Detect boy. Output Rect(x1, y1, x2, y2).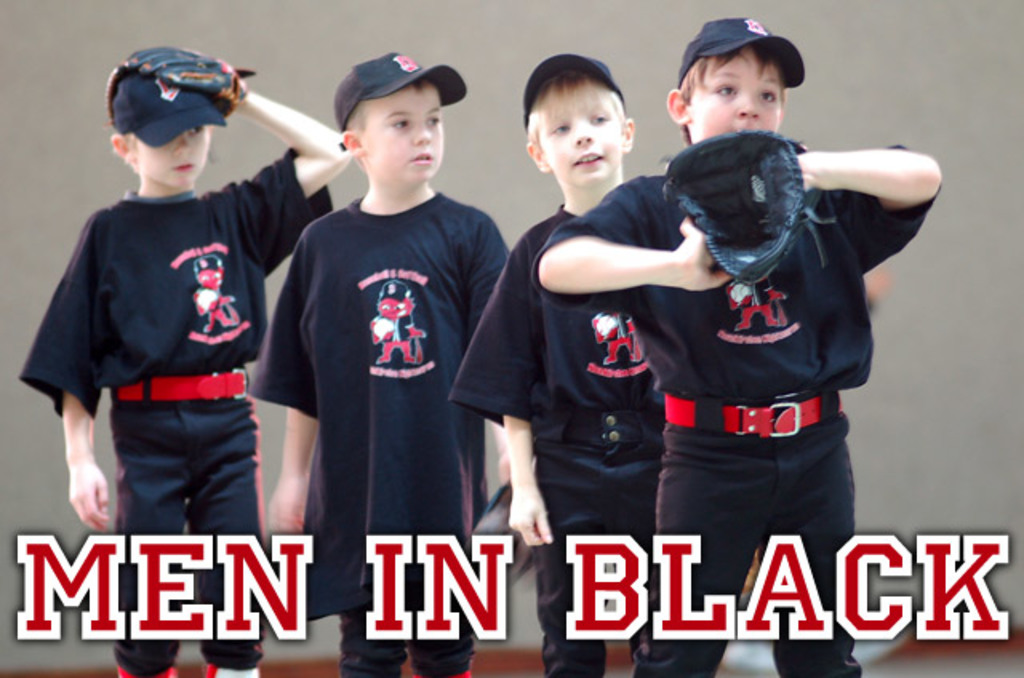
Rect(448, 54, 664, 675).
